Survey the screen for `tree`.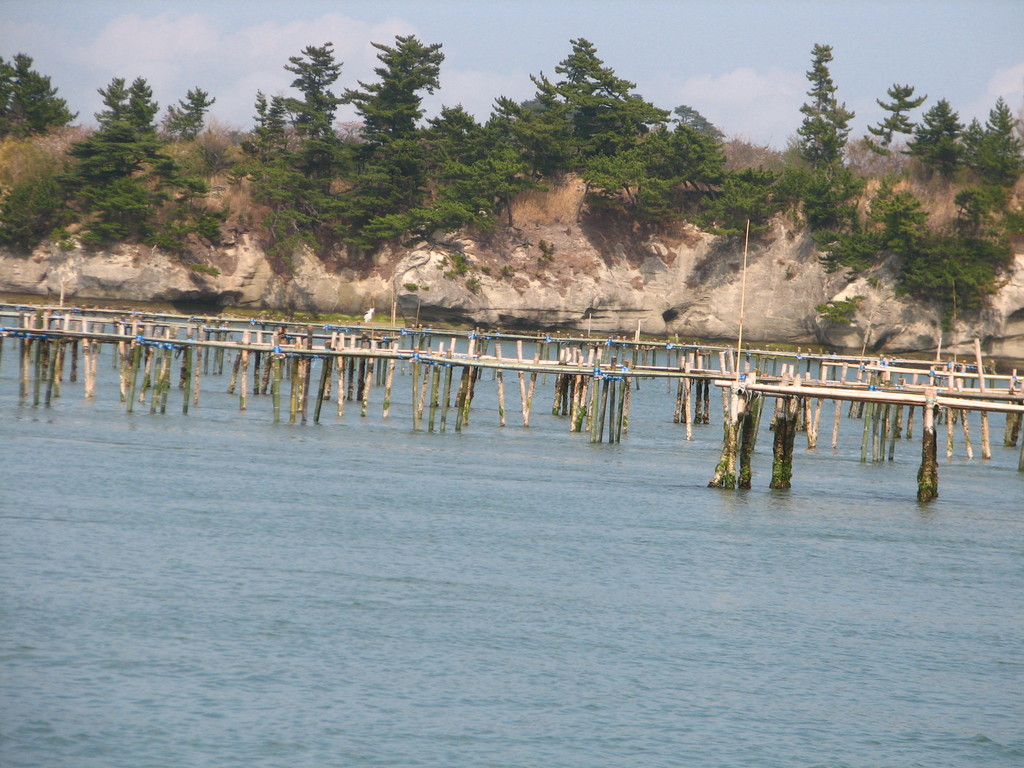
Survey found: {"x1": 694, "y1": 167, "x2": 812, "y2": 233}.
